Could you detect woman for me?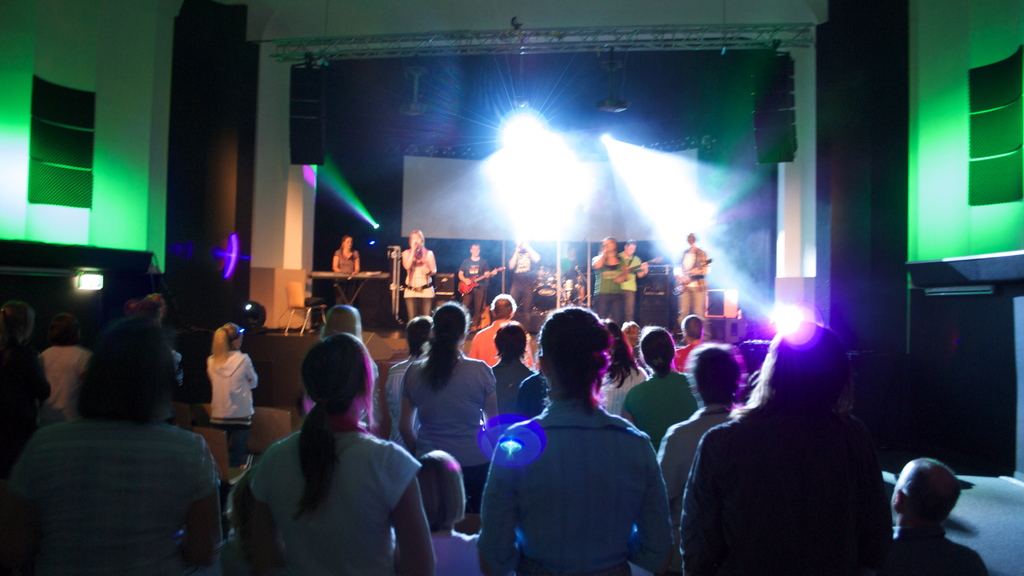
Detection result: <region>399, 228, 433, 322</region>.
